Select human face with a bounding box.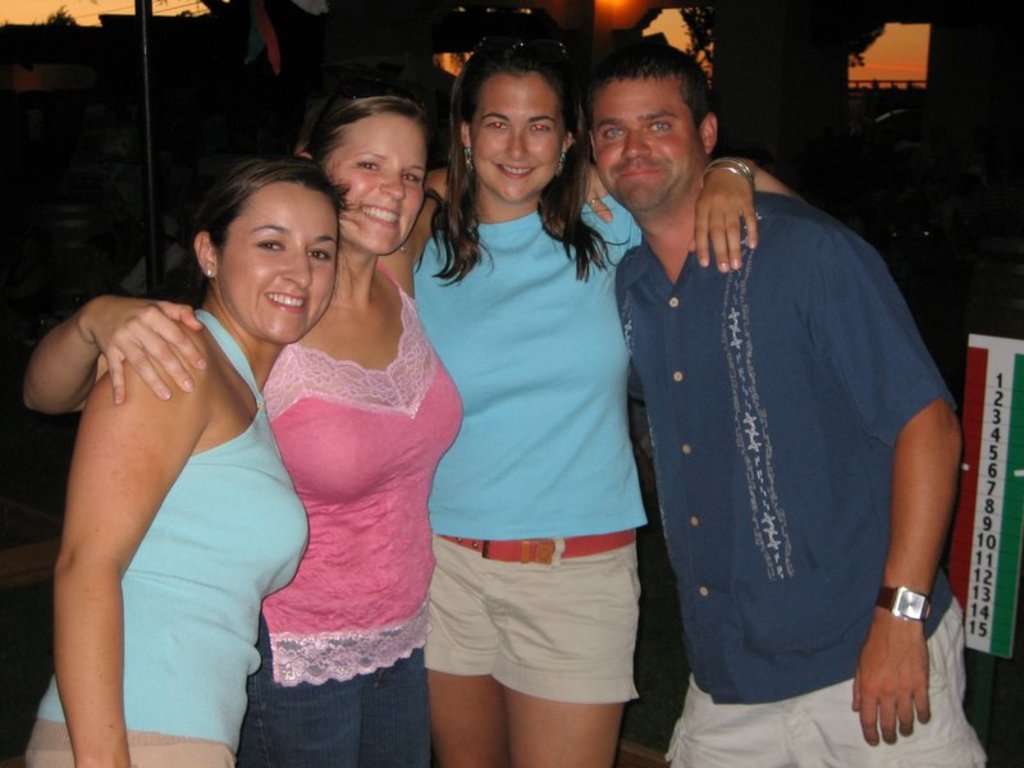
[x1=224, y1=177, x2=334, y2=344].
